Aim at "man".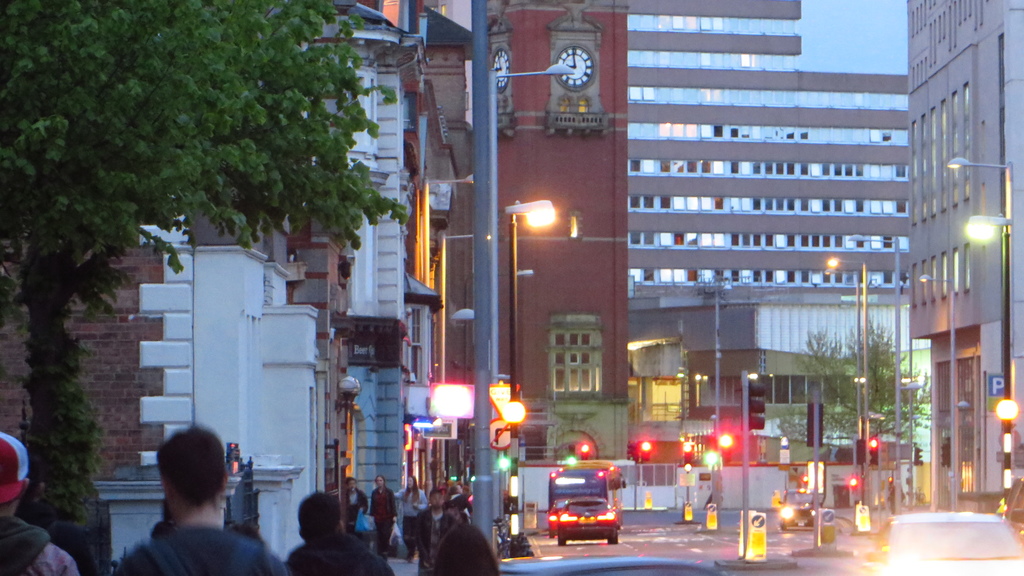
Aimed at x1=286 y1=492 x2=394 y2=575.
